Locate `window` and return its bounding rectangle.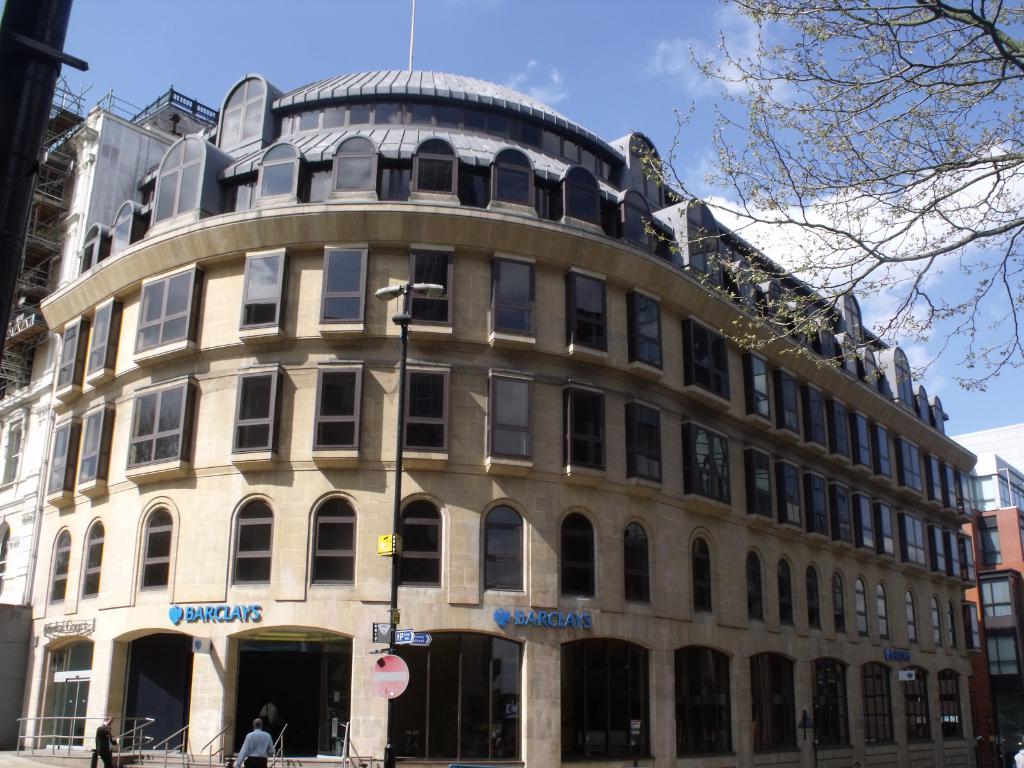
{"left": 318, "top": 357, "right": 360, "bottom": 460}.
